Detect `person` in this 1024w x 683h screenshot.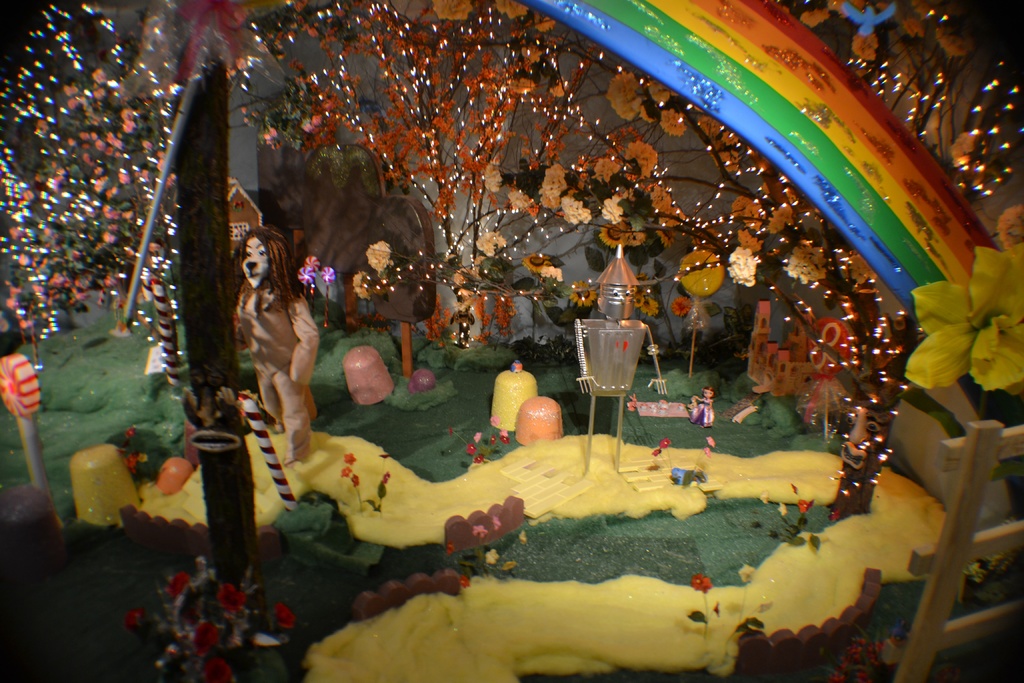
Detection: {"x1": 224, "y1": 222, "x2": 316, "y2": 498}.
